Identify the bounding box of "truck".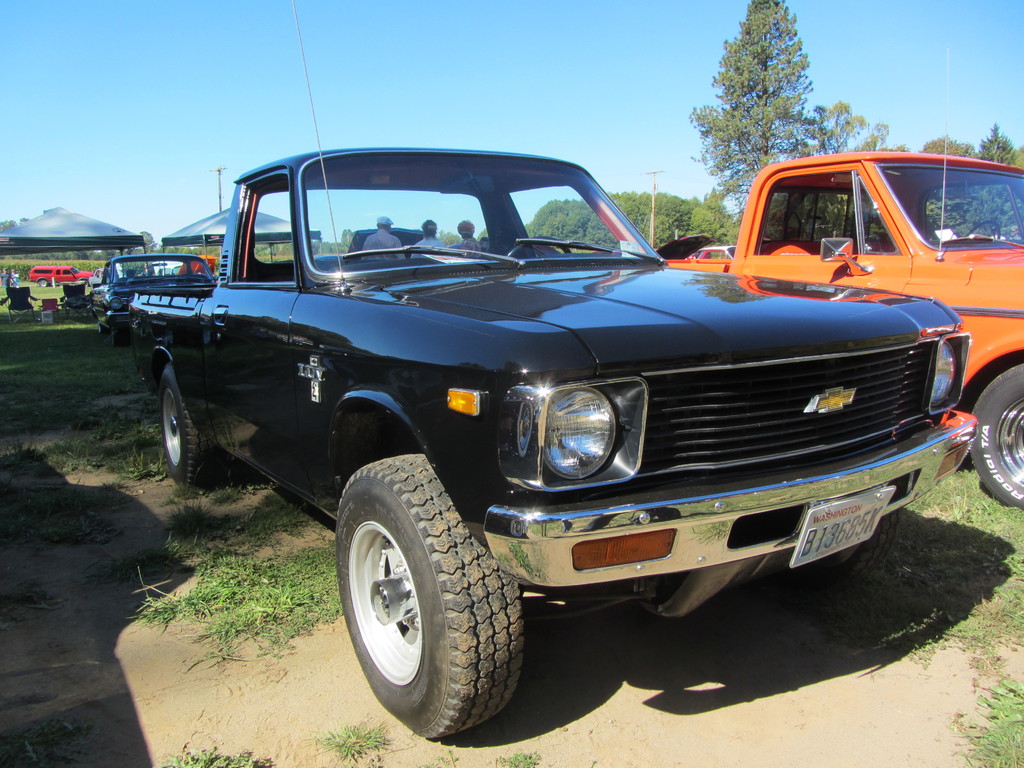
<bbox>656, 45, 1023, 509</bbox>.
